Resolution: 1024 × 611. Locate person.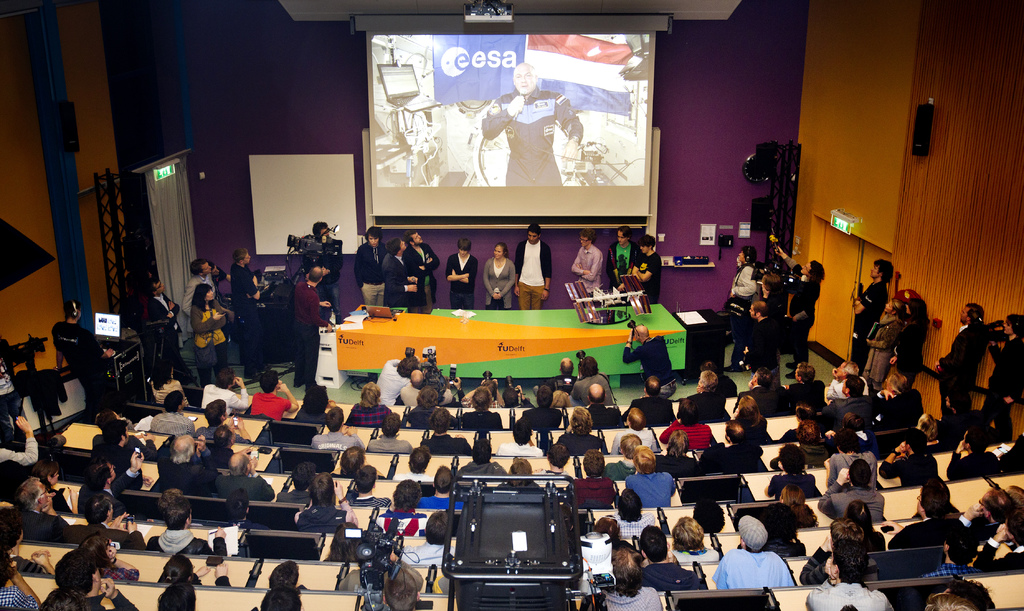
627 230 666 305.
